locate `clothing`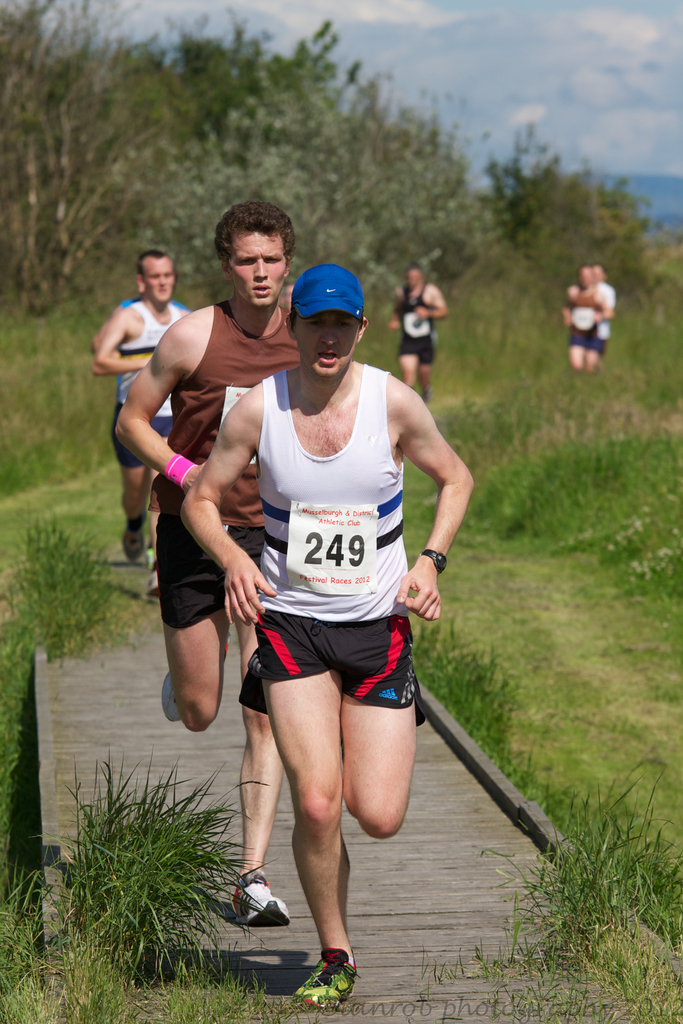
(247,363,424,716)
